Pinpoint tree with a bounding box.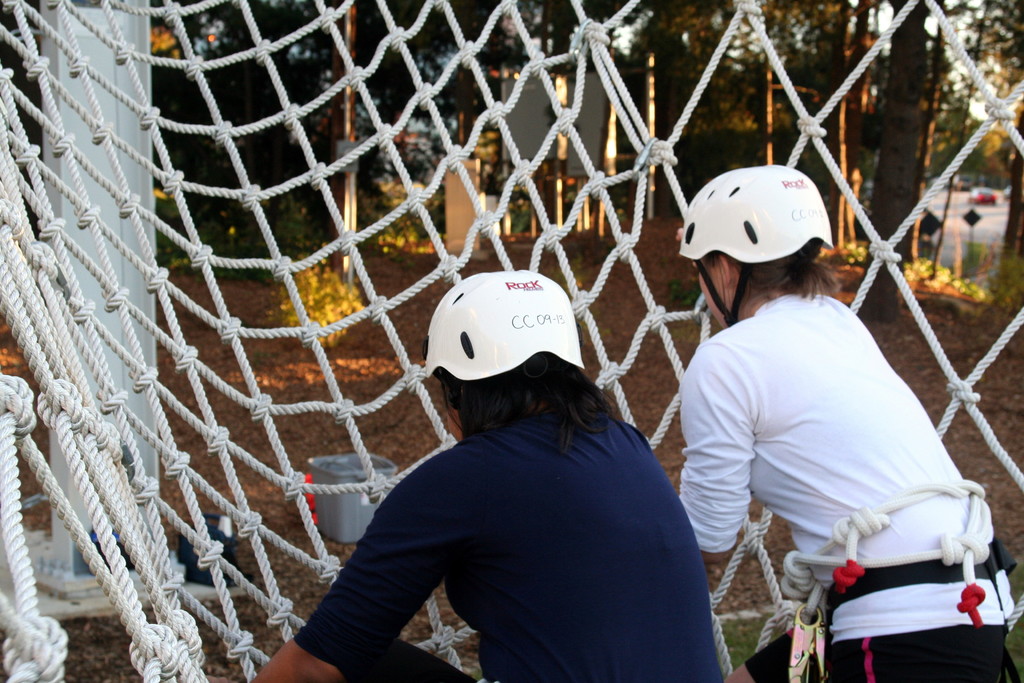
box=[860, 0, 943, 320].
